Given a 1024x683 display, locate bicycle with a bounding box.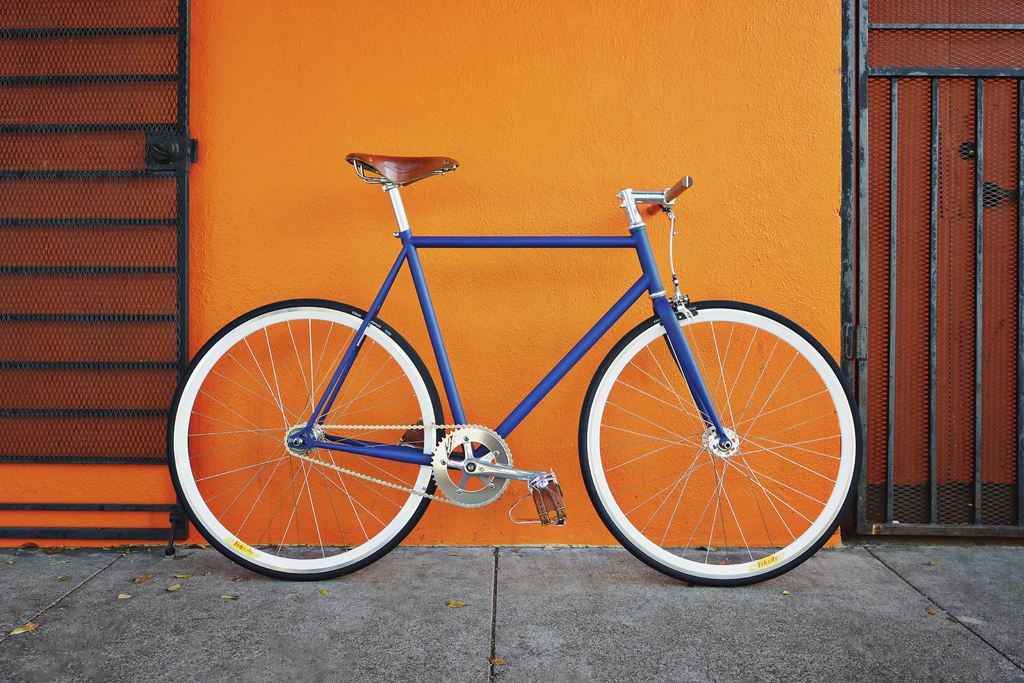
Located: locate(152, 144, 881, 590).
